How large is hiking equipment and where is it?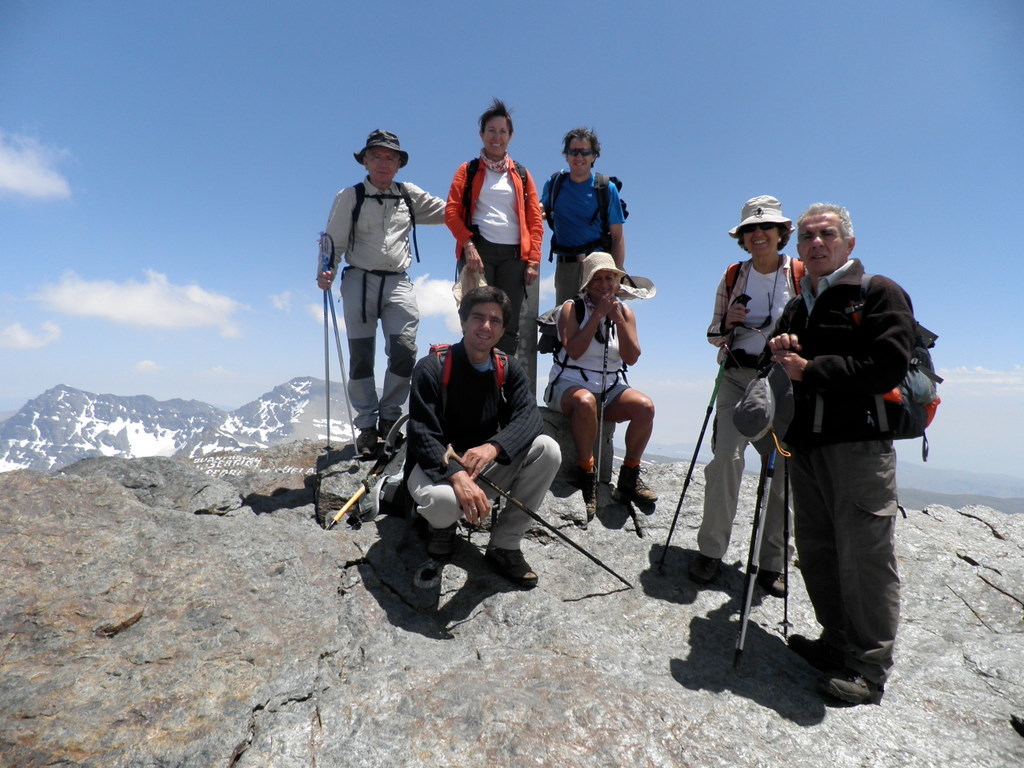
Bounding box: Rect(737, 441, 781, 655).
